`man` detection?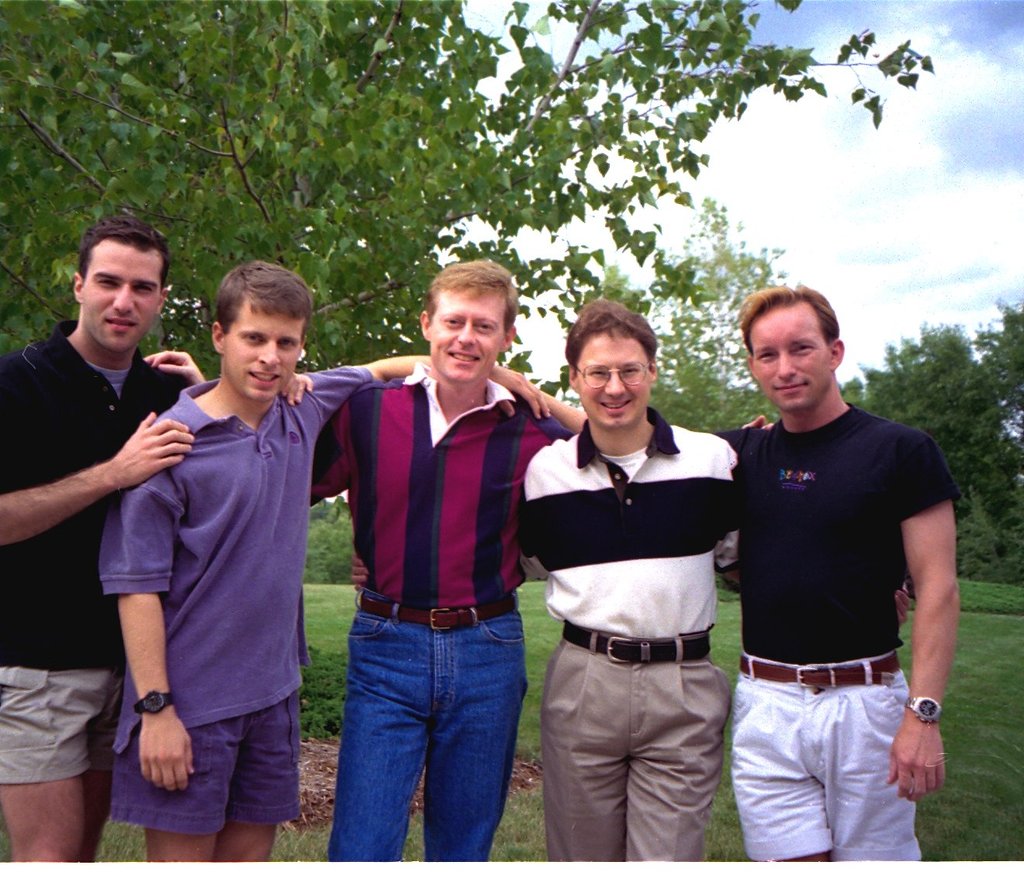
bbox=(0, 212, 194, 860)
